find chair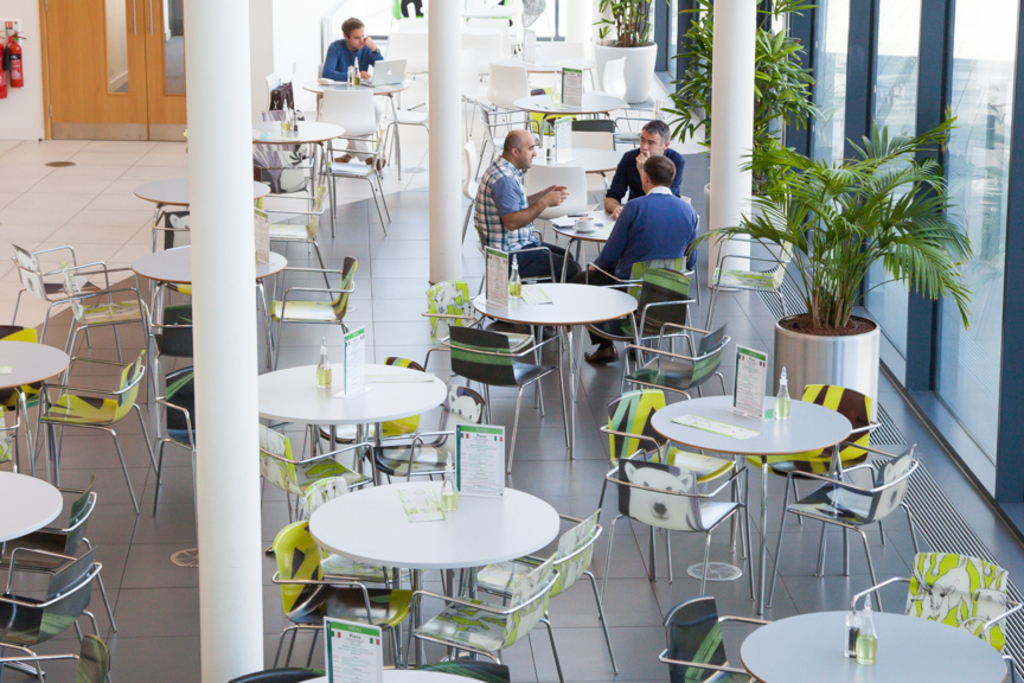
[left=0, top=321, right=50, bottom=468]
